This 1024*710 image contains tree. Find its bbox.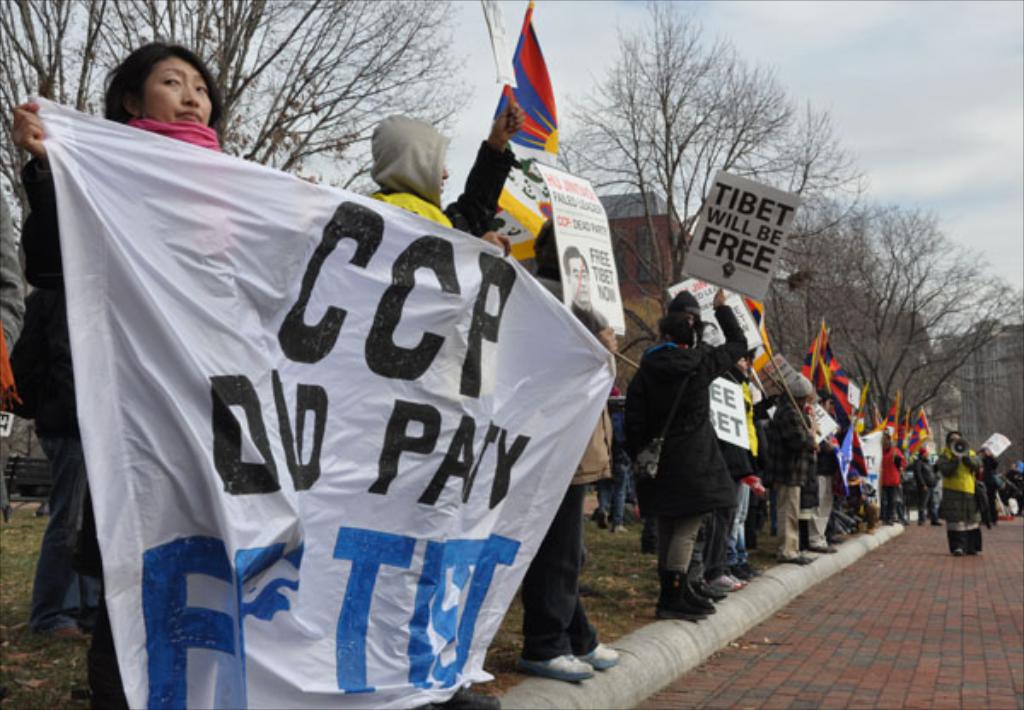
0:0:476:254.
